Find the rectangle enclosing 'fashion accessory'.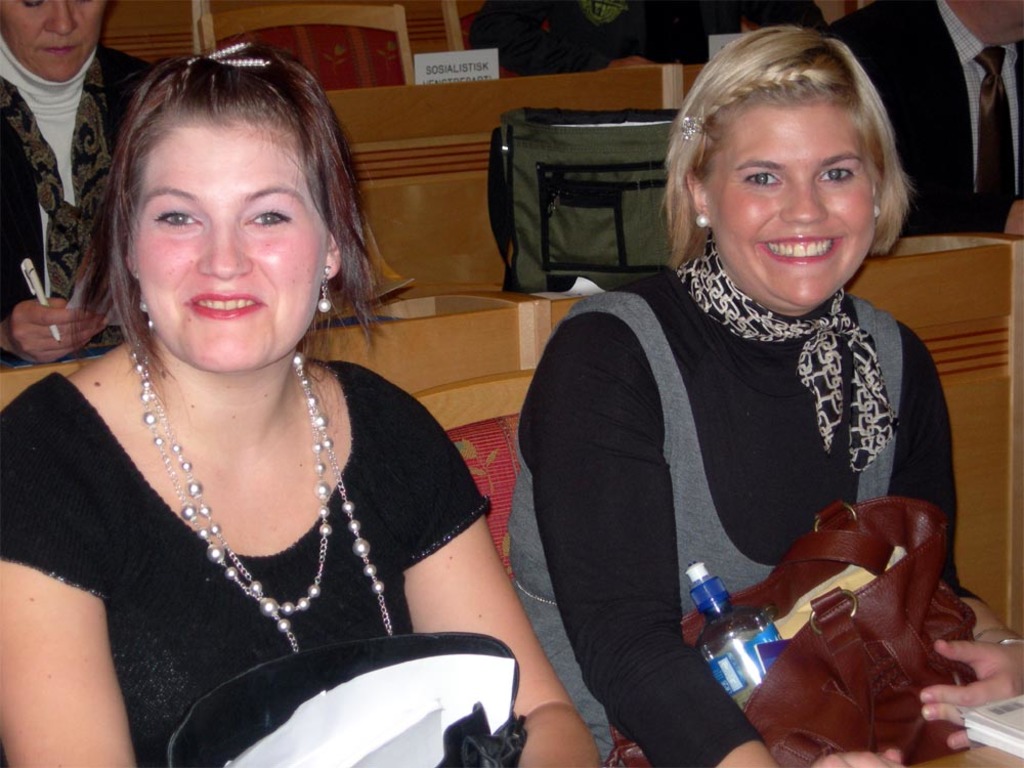
region(970, 625, 1012, 641).
